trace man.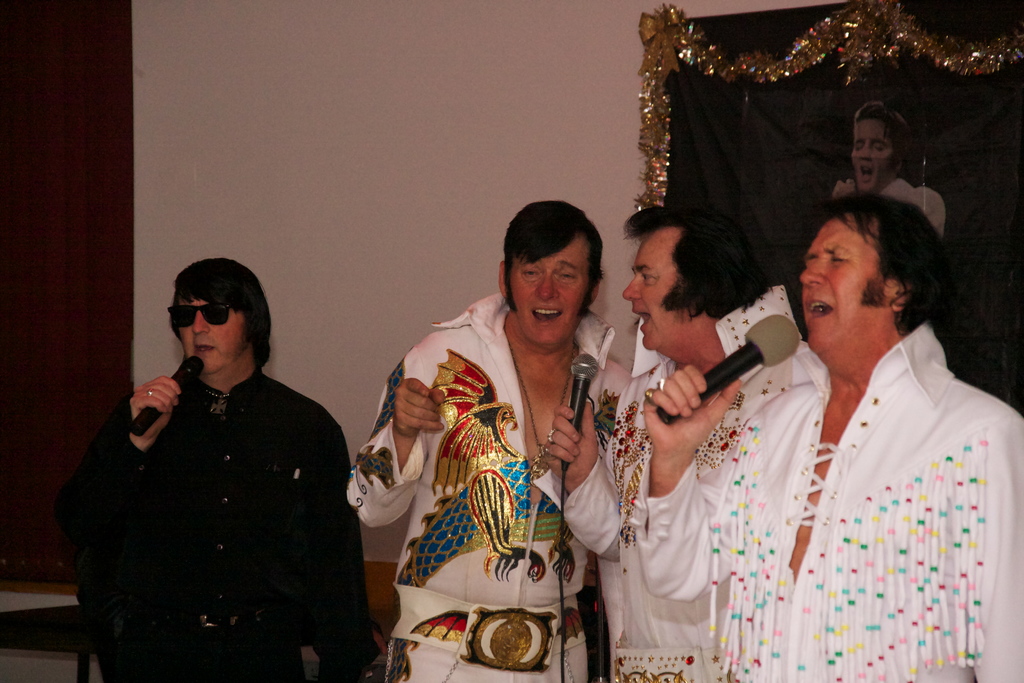
Traced to left=41, top=252, right=388, bottom=682.
